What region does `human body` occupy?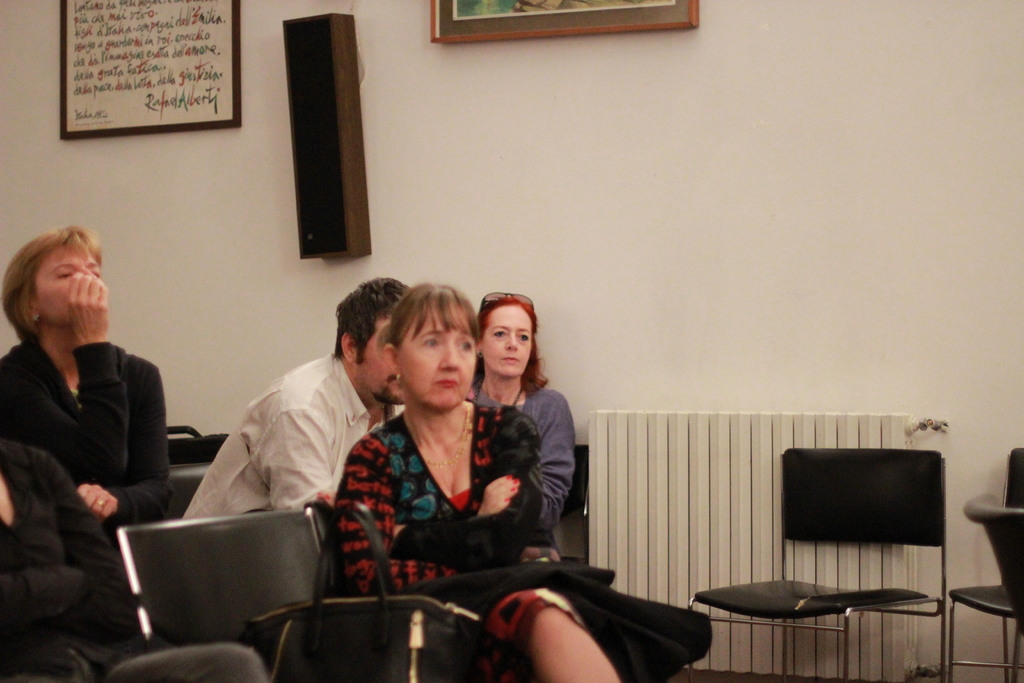
(x1=176, y1=279, x2=410, y2=521).
